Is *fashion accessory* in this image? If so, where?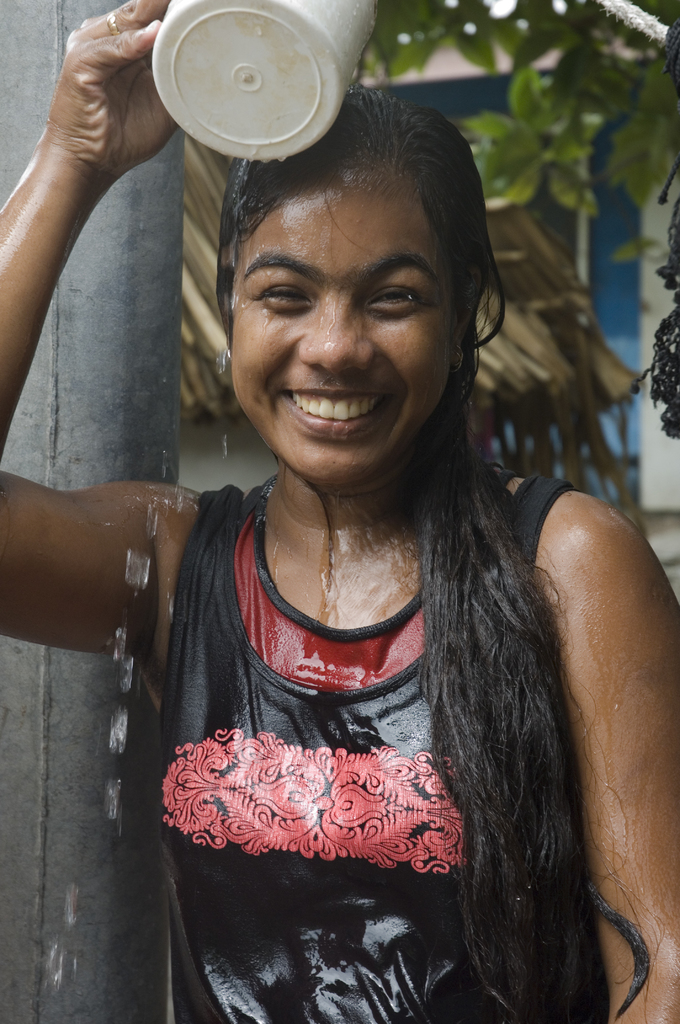
Yes, at locate(95, 1, 124, 38).
